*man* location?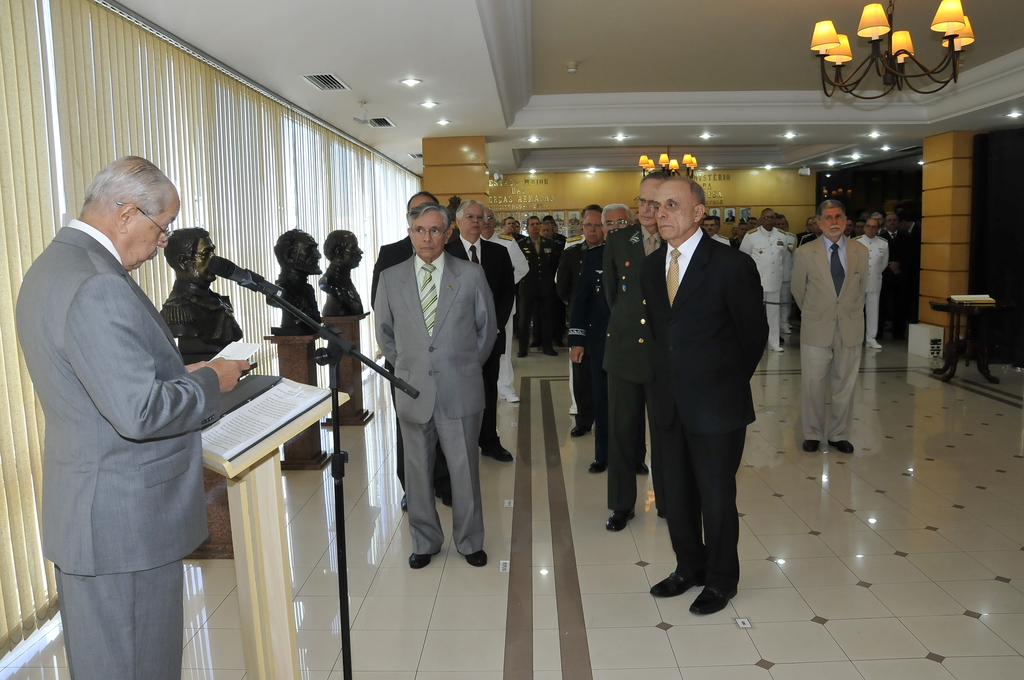
x1=317, y1=224, x2=362, y2=316
